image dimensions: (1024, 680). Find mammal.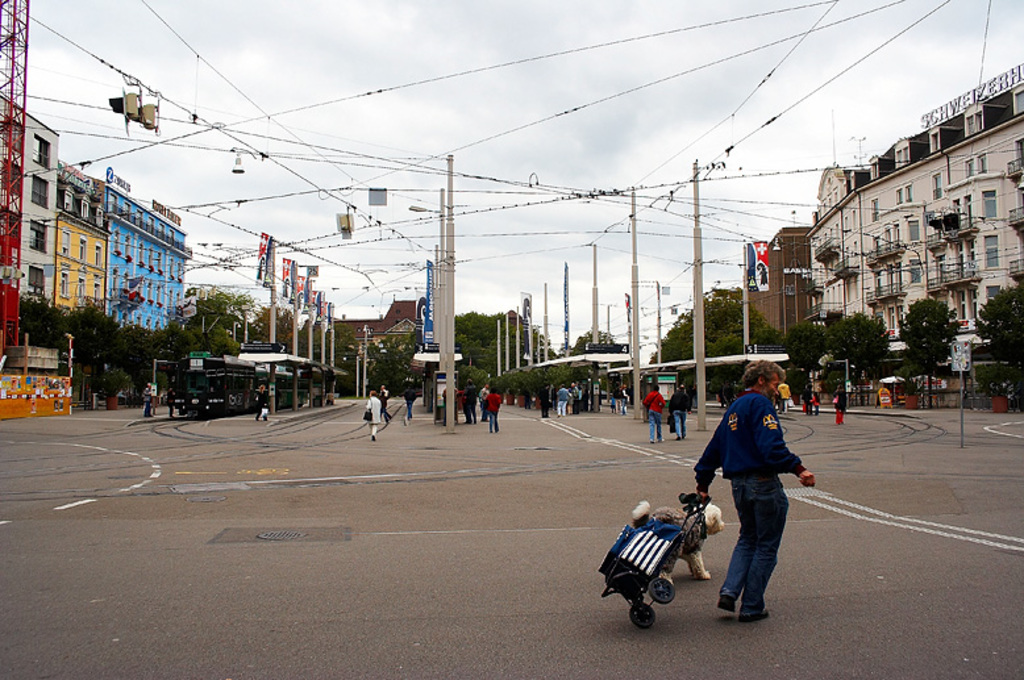
bbox=(803, 381, 812, 414).
